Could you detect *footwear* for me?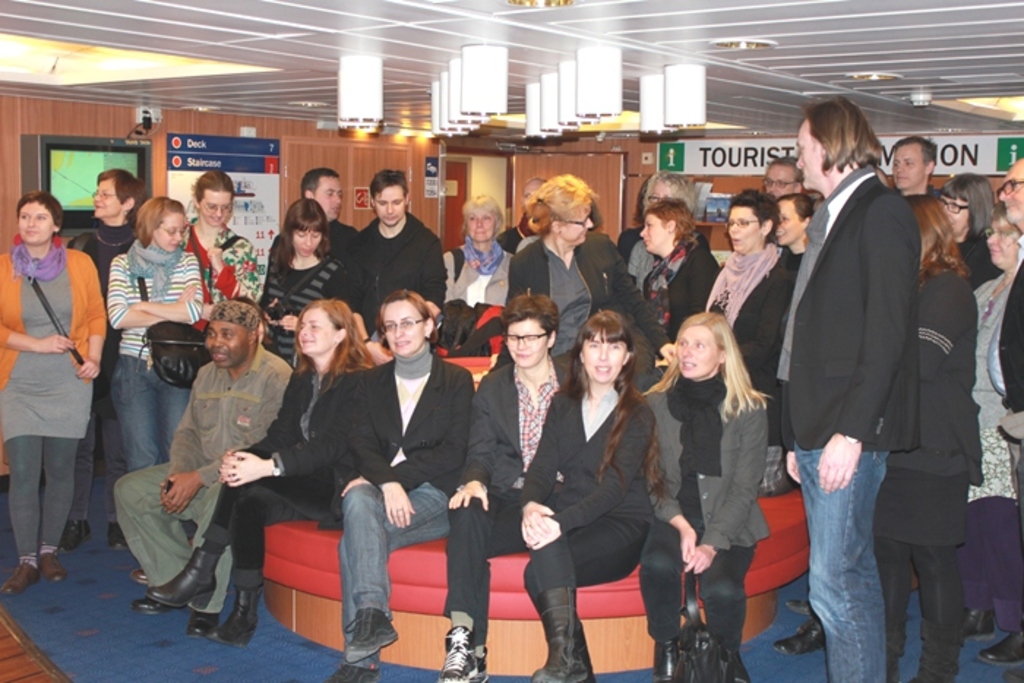
Detection result: pyautogui.locateOnScreen(573, 632, 597, 682).
